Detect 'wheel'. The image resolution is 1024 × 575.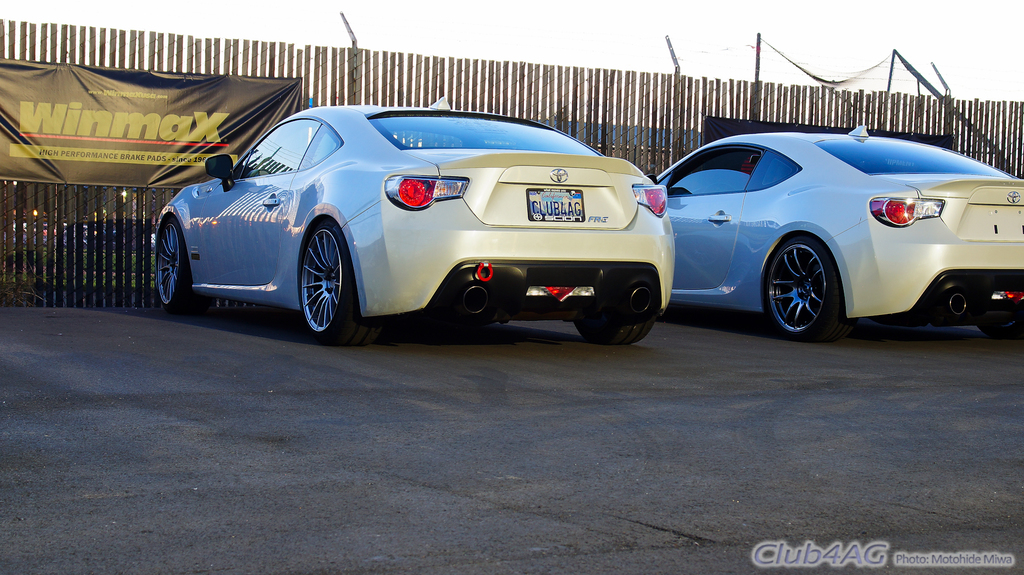
BBox(291, 216, 342, 329).
